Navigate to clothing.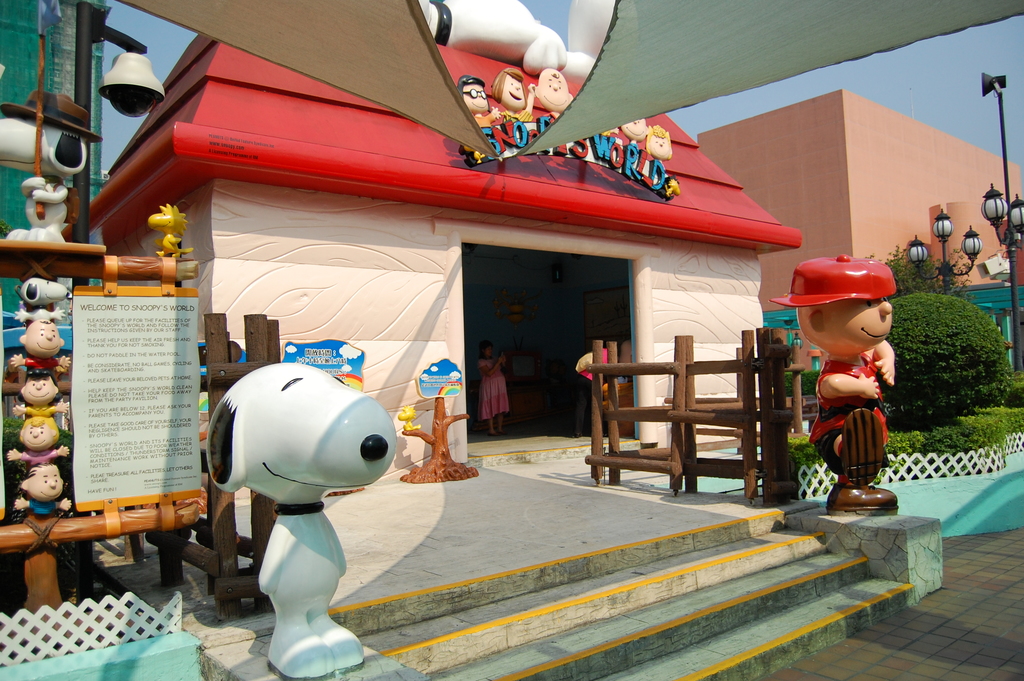
Navigation target: l=477, t=358, r=509, b=421.
